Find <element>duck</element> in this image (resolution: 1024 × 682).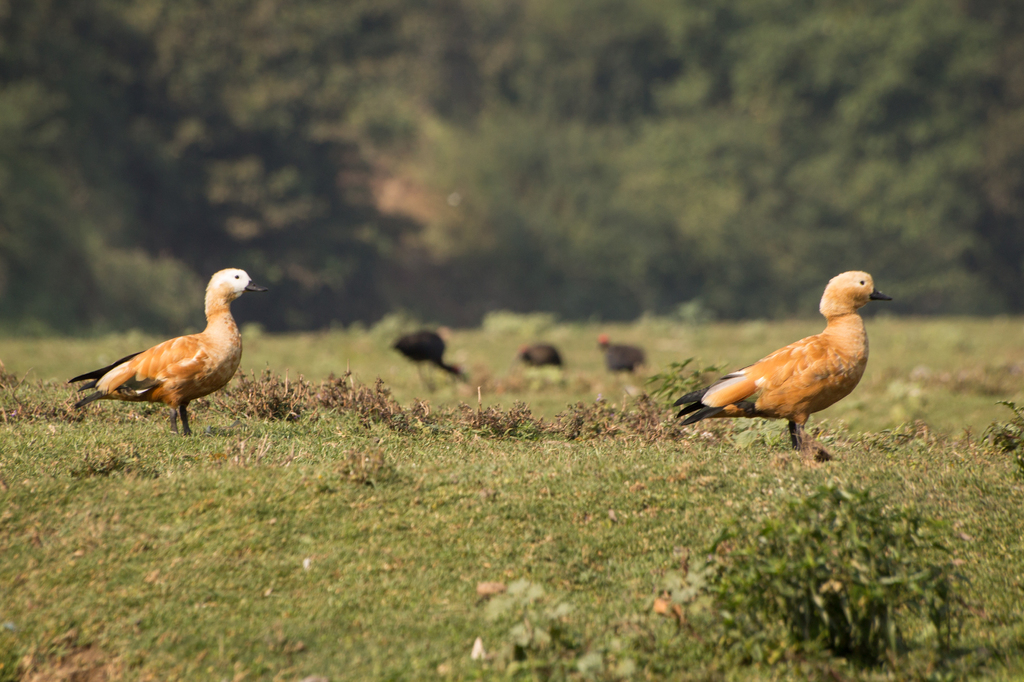
l=79, t=262, r=278, b=432.
